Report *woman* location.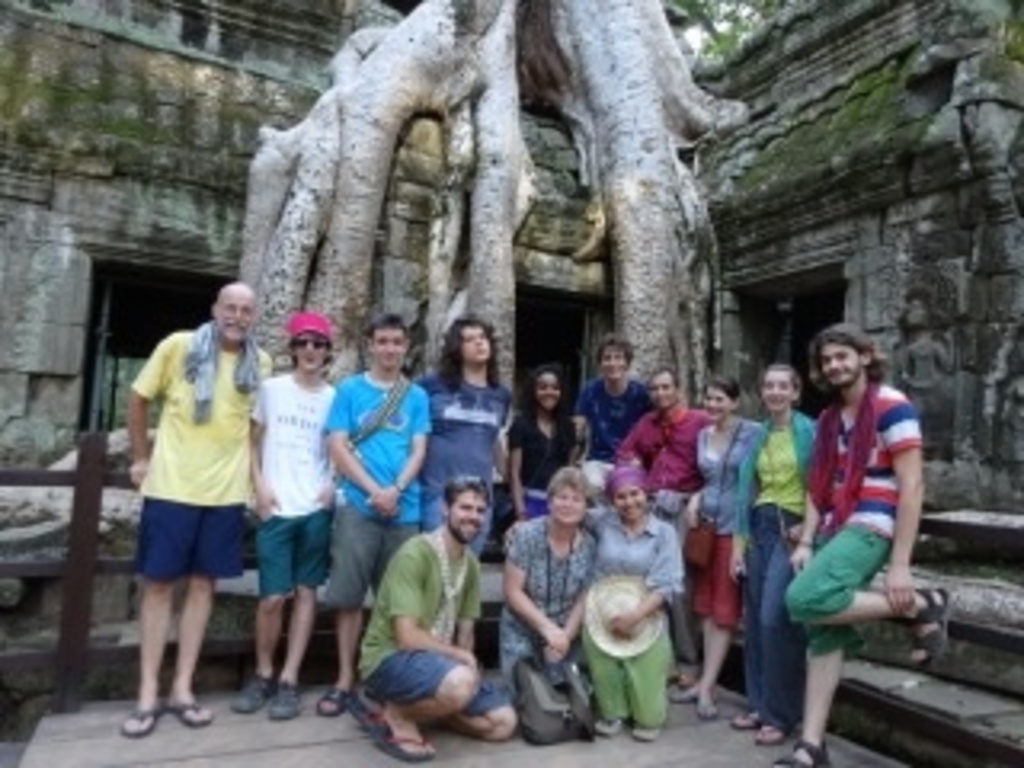
Report: locate(502, 368, 579, 557).
